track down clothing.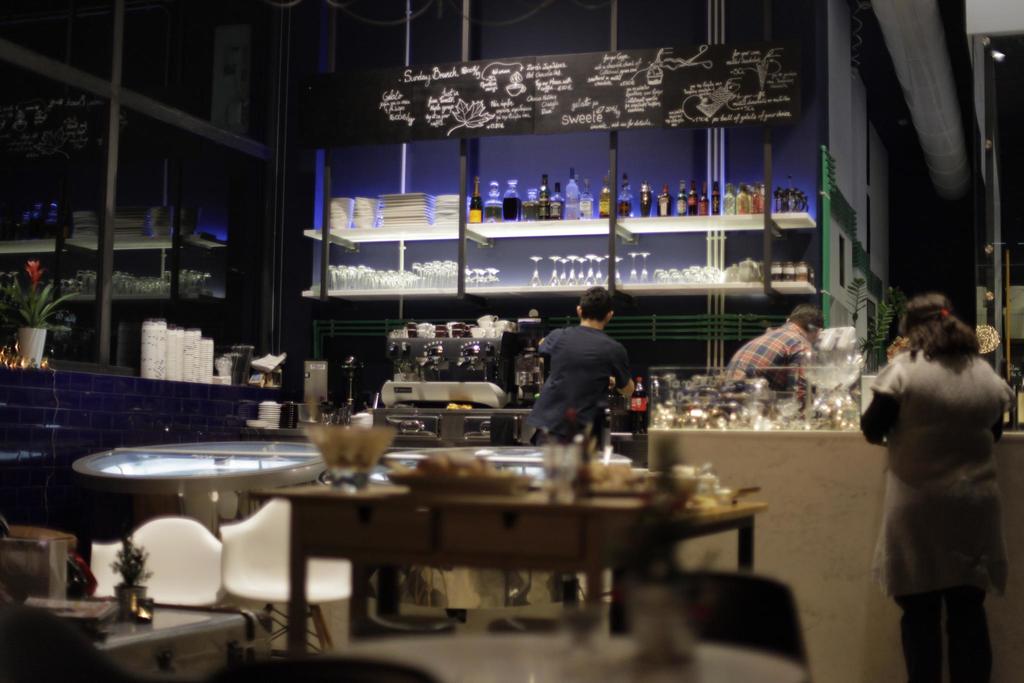
Tracked to 861, 349, 1018, 682.
